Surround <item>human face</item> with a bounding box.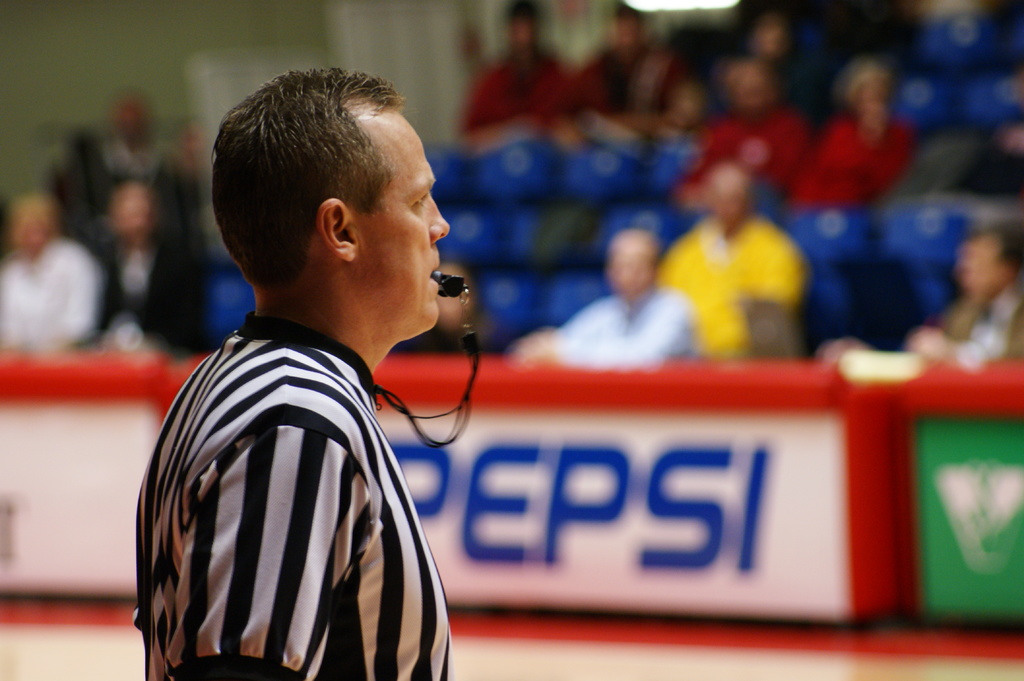
<box>709,170,747,223</box>.
